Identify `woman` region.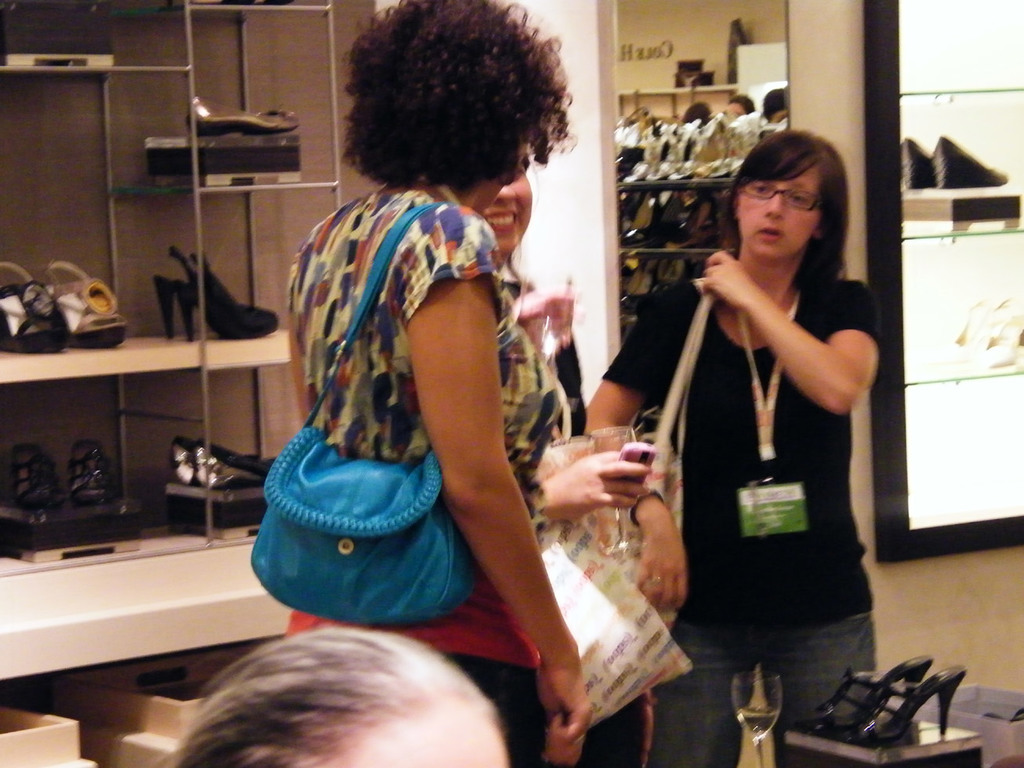
Region: BBox(282, 0, 578, 767).
